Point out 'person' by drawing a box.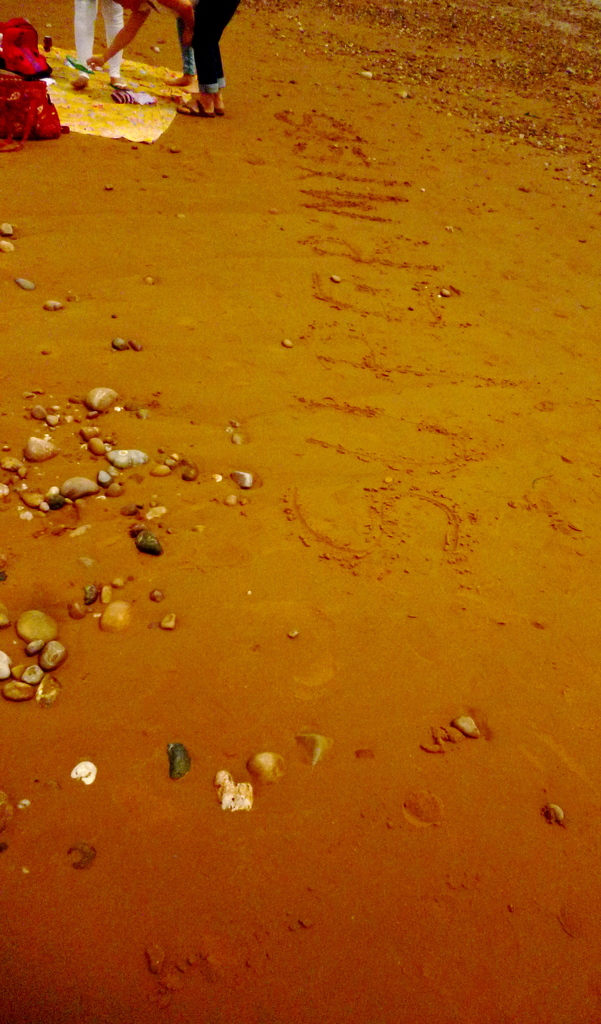
[left=72, top=0, right=137, bottom=99].
